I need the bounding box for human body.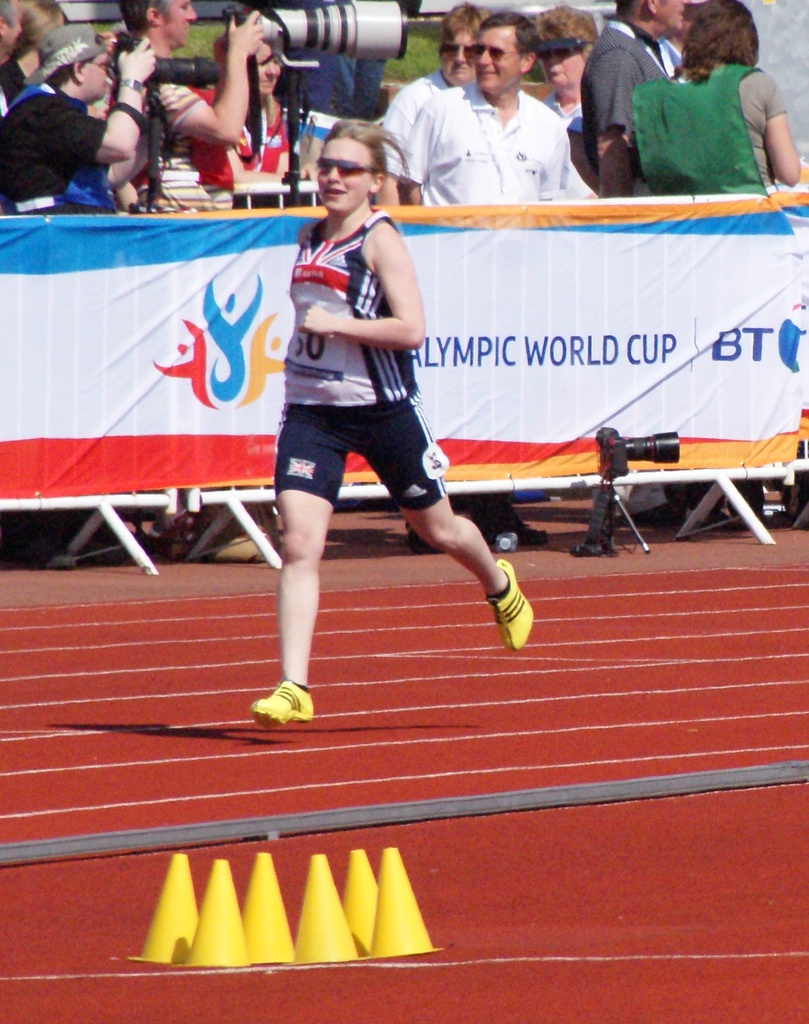
Here it is: select_region(629, 61, 805, 522).
